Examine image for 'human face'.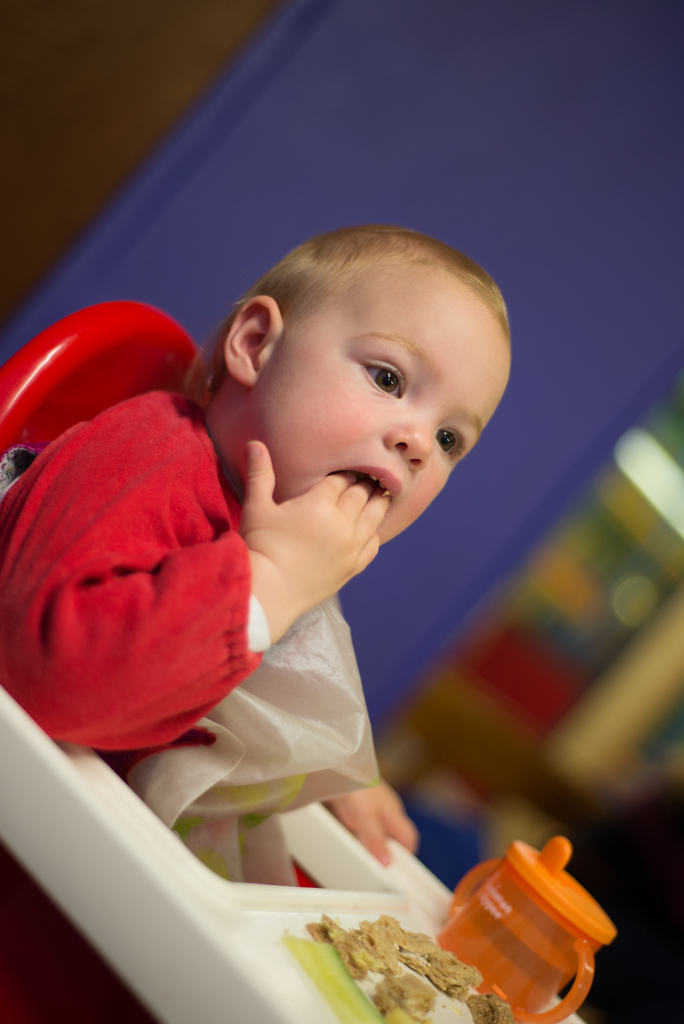
Examination result: 251/303/517/555.
